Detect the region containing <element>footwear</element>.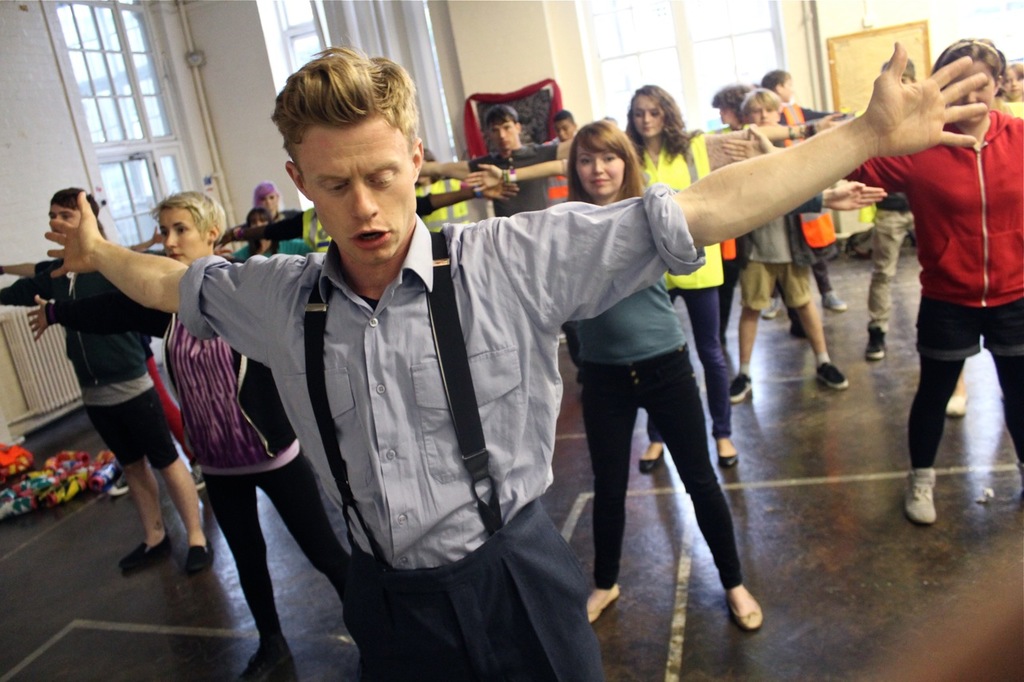
locate(714, 438, 740, 473).
